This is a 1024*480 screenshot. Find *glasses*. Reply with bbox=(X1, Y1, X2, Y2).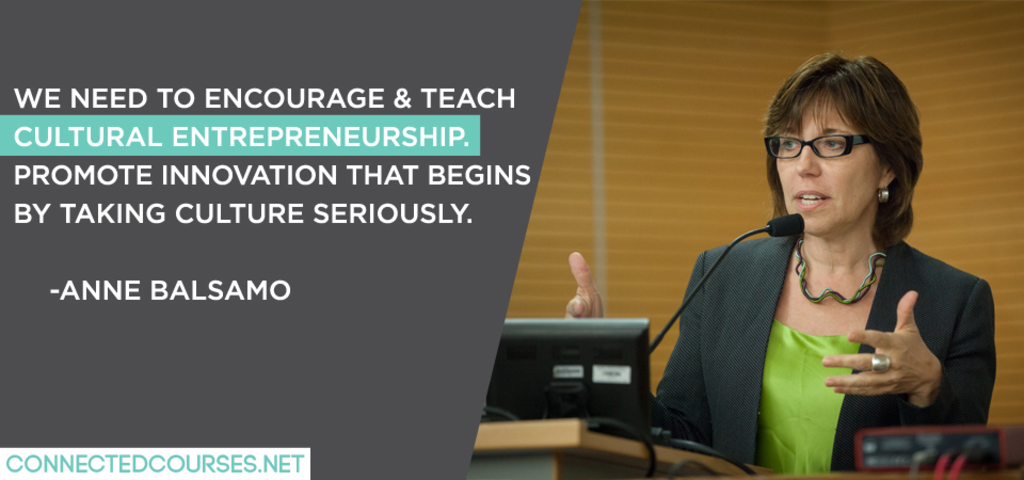
bbox=(764, 126, 879, 165).
